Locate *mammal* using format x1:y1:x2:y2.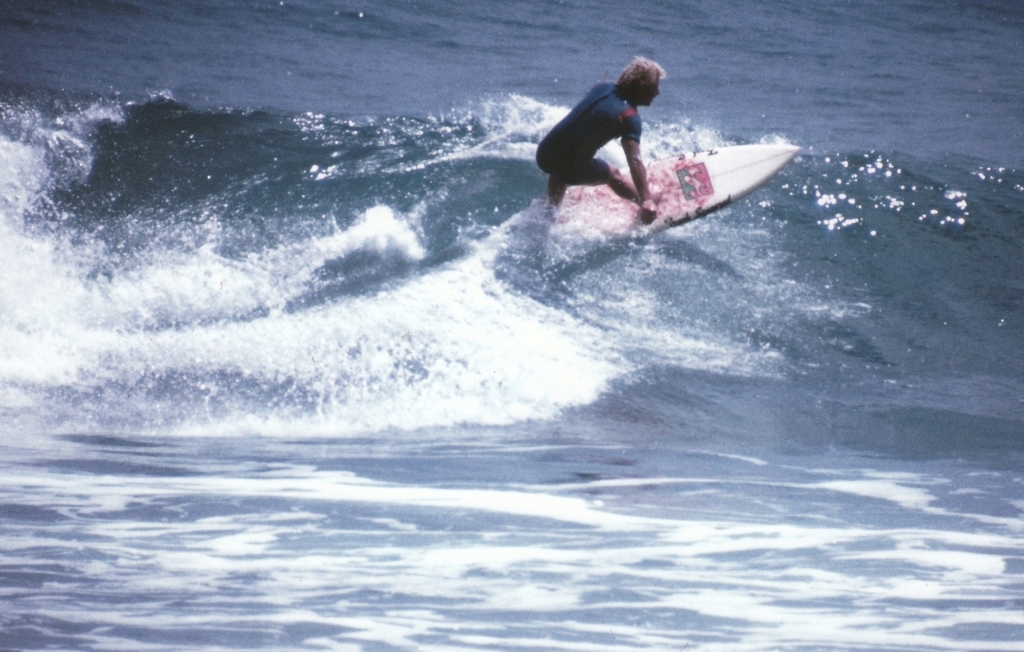
554:65:679:221.
